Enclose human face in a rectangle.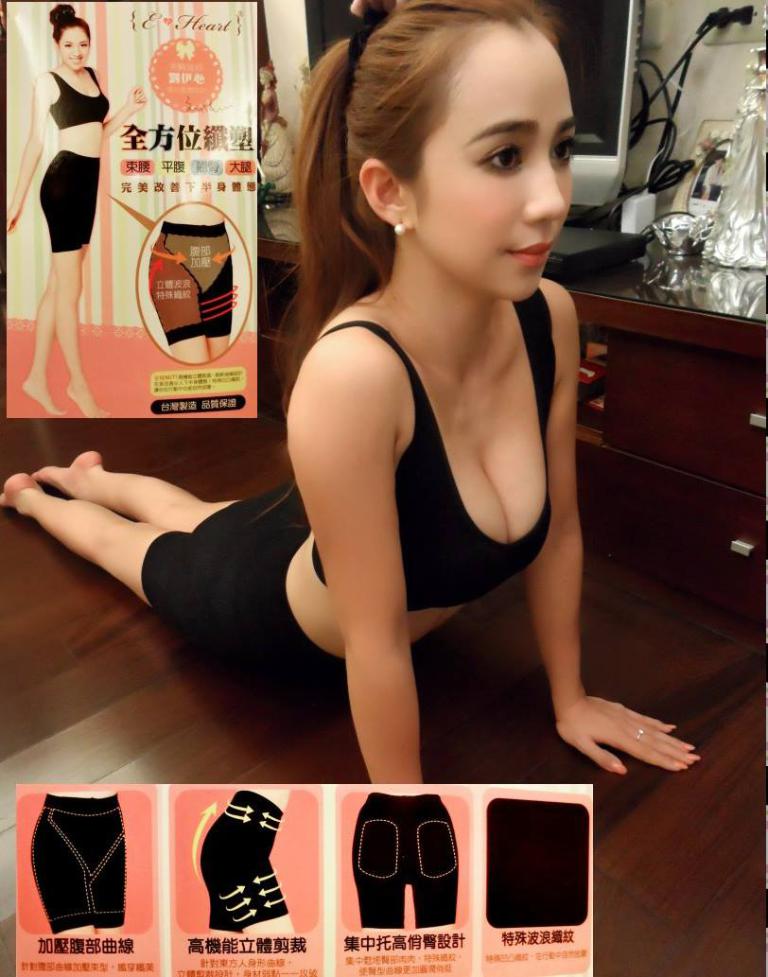
(left=407, top=27, right=574, bottom=306).
